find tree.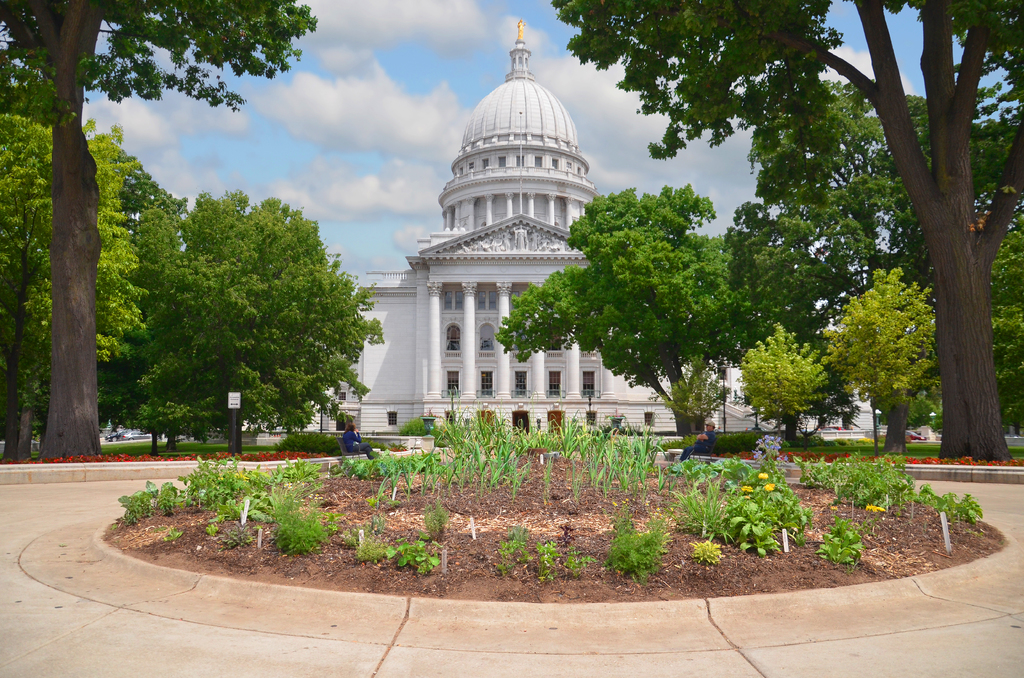
{"x1": 739, "y1": 71, "x2": 969, "y2": 289}.
